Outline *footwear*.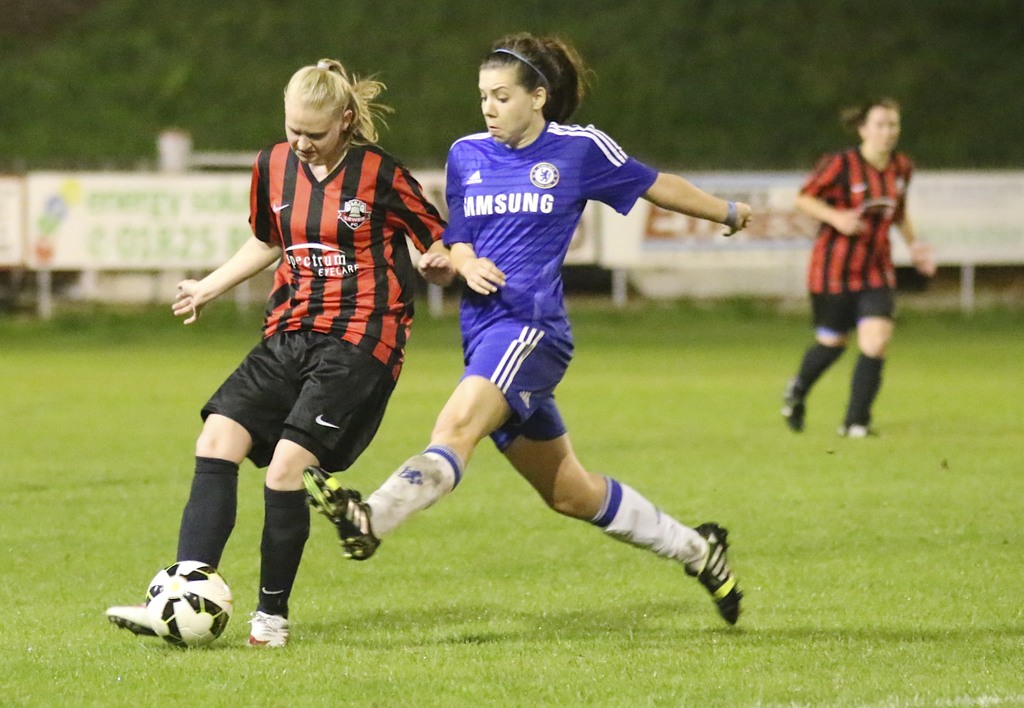
Outline: bbox=(241, 604, 292, 647).
